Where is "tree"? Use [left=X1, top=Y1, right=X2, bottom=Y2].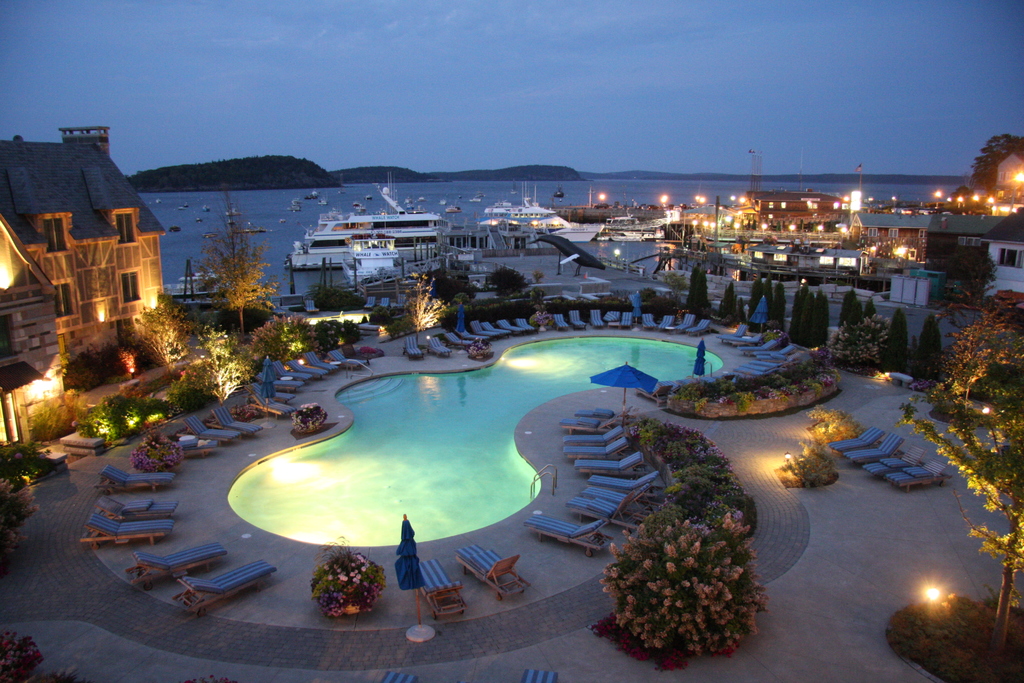
[left=684, top=268, right=718, bottom=322].
